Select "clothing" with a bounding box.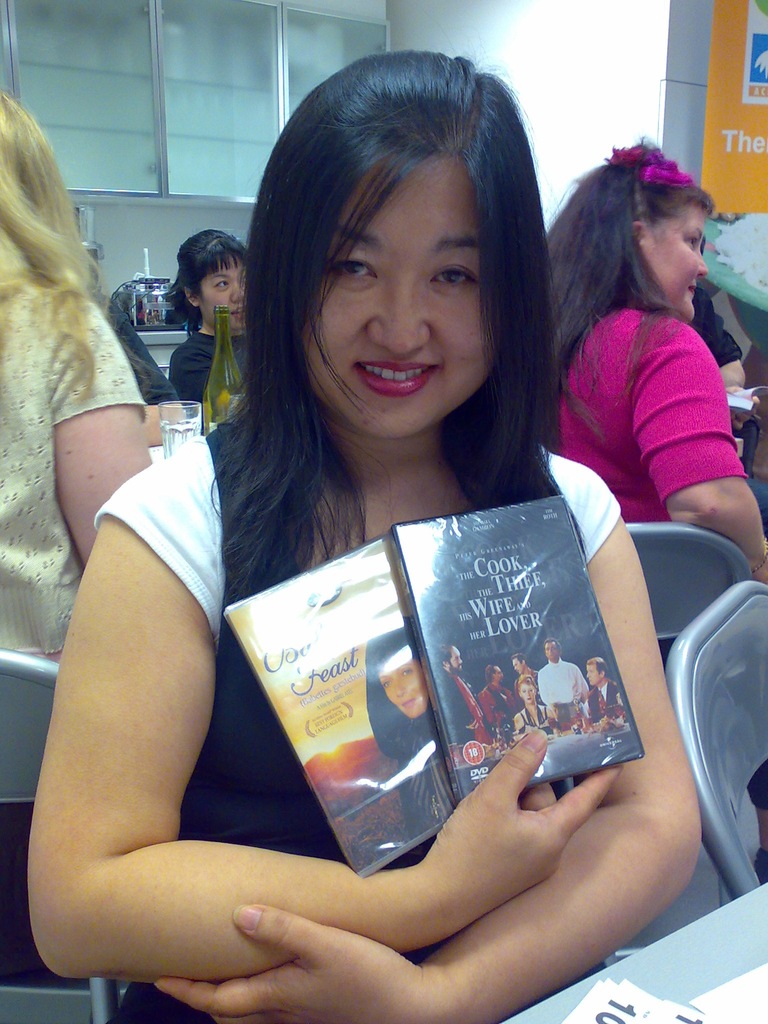
0:265:147:659.
